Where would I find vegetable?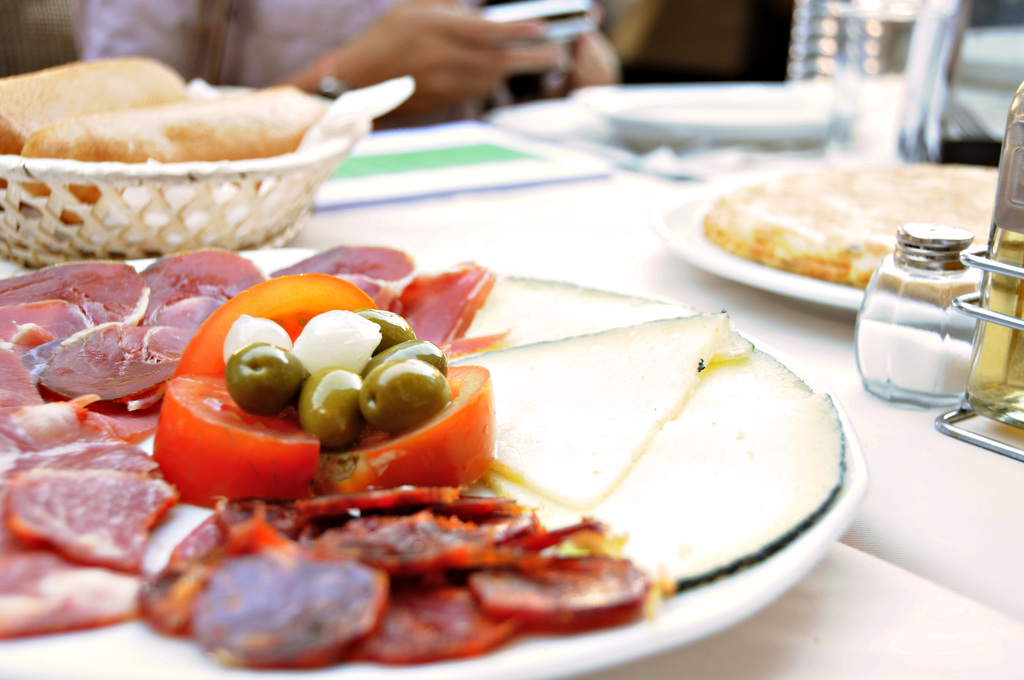
At [365, 328, 449, 370].
